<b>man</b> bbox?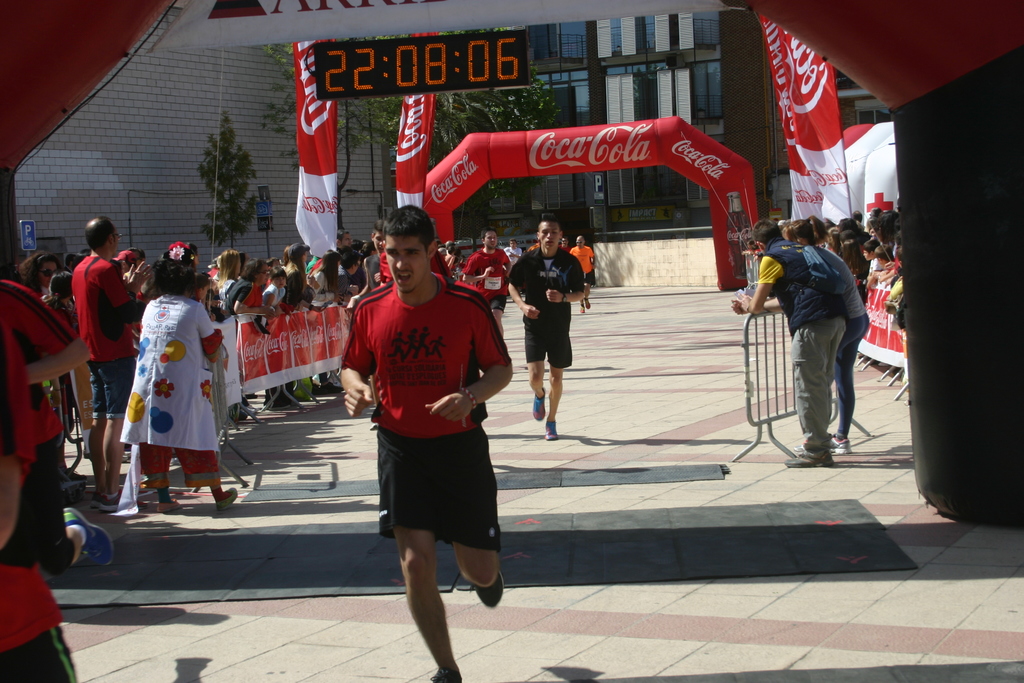
bbox=[731, 217, 851, 468]
